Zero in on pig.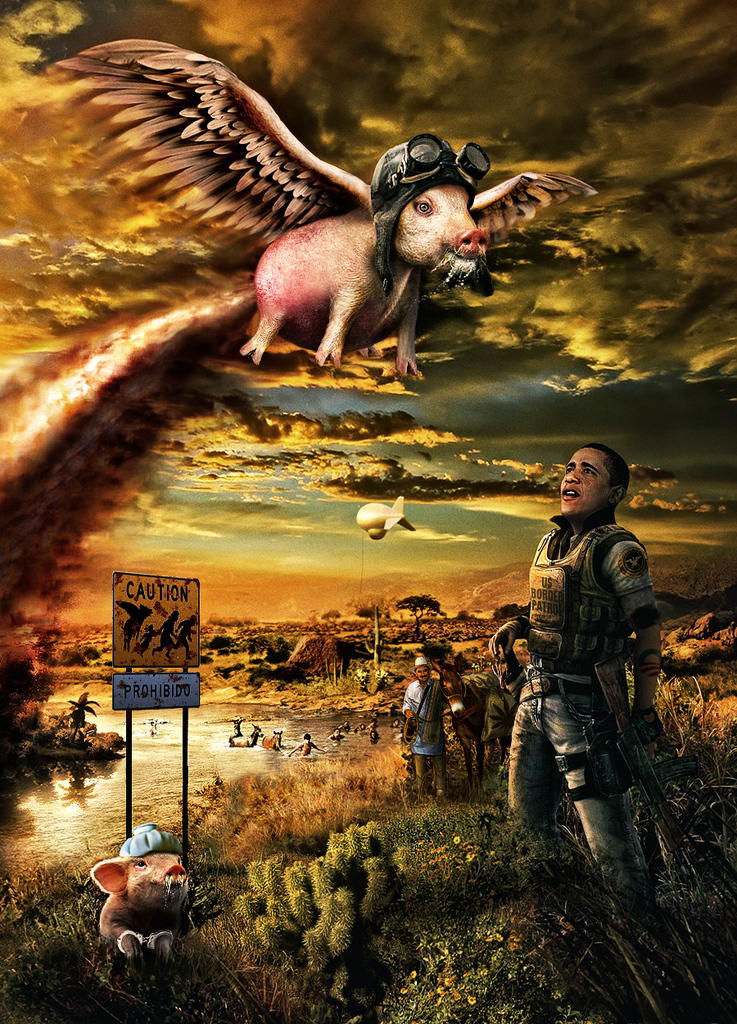
Zeroed in: crop(93, 819, 197, 959).
